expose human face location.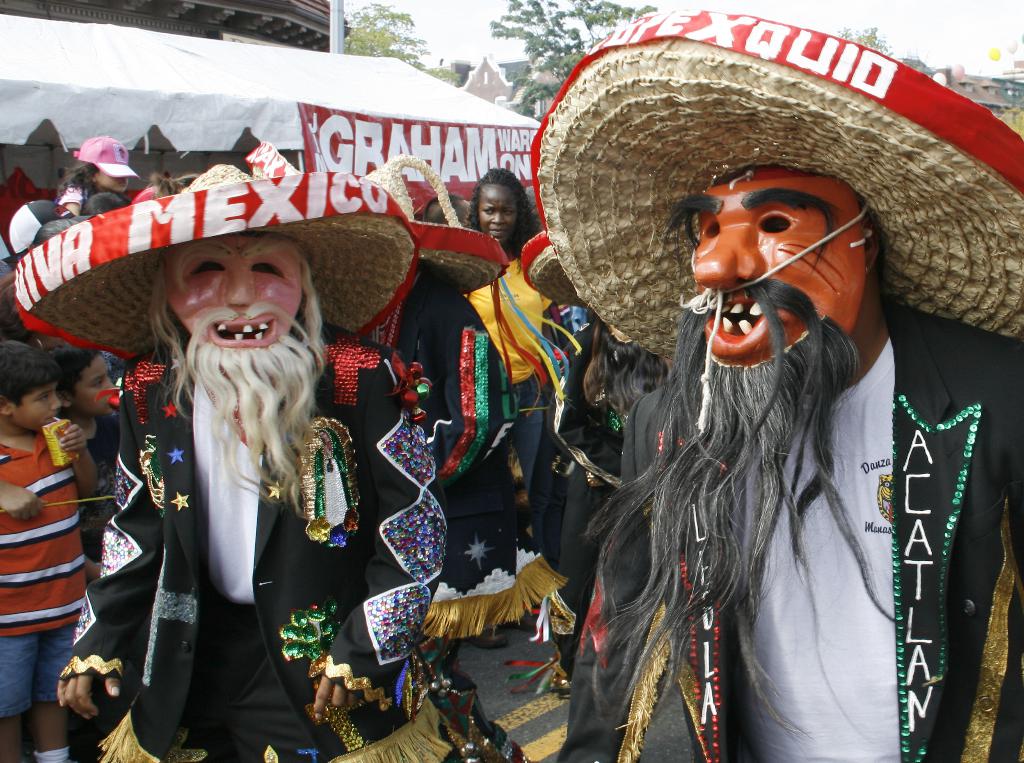
Exposed at crop(9, 378, 61, 435).
